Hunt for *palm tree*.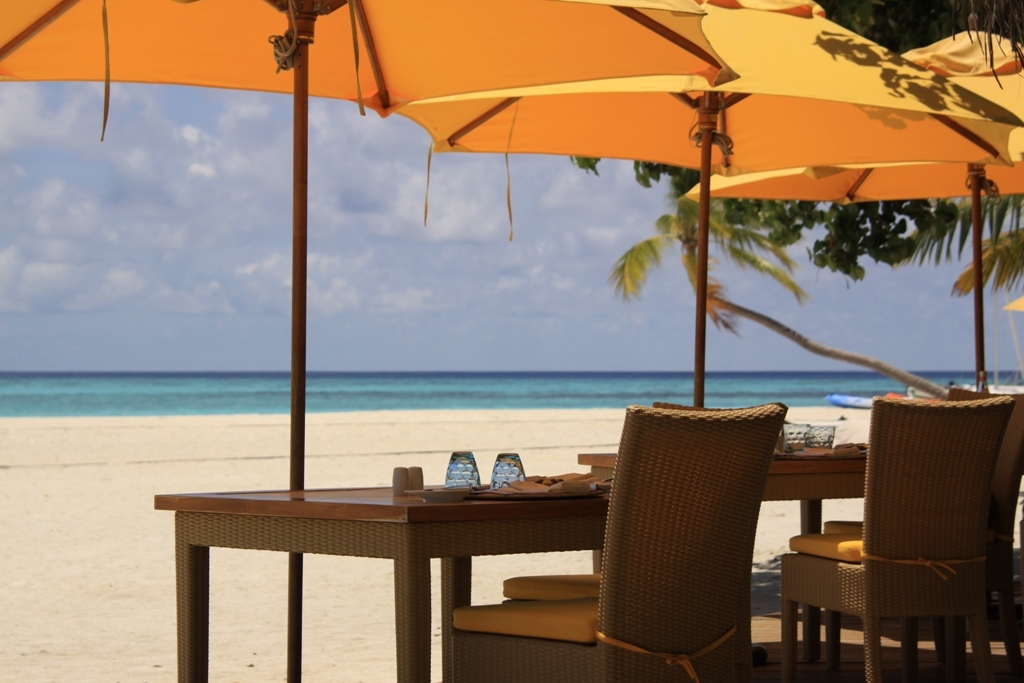
Hunted down at rect(836, 0, 1023, 357).
